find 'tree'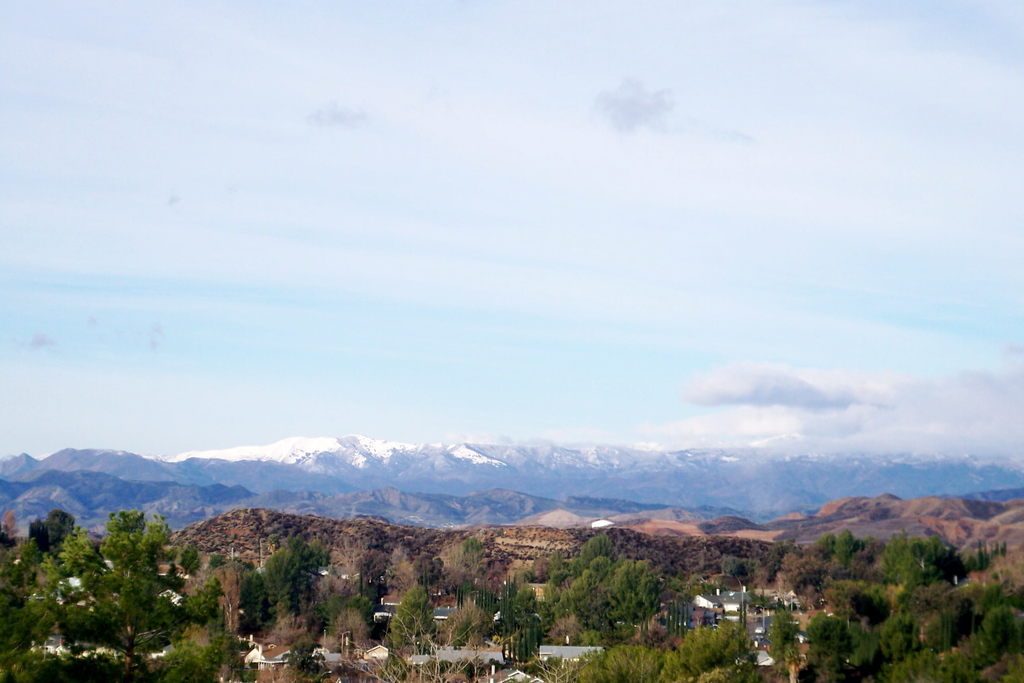
crop(76, 517, 170, 609)
